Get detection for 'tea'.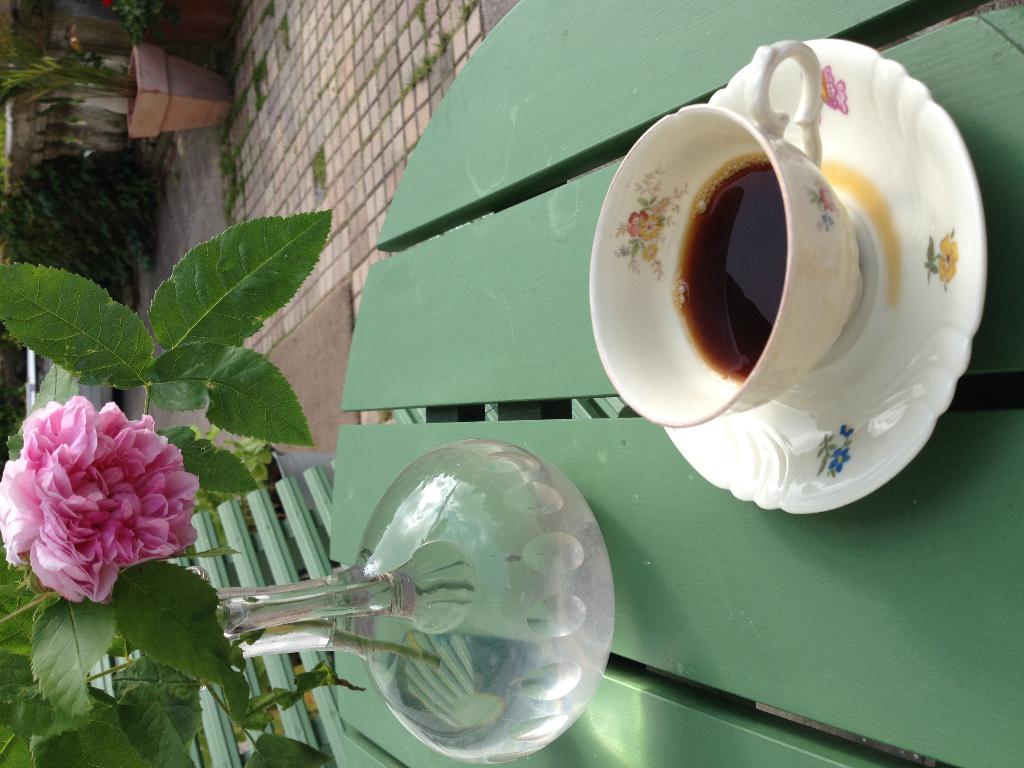
Detection: box=[671, 152, 790, 387].
